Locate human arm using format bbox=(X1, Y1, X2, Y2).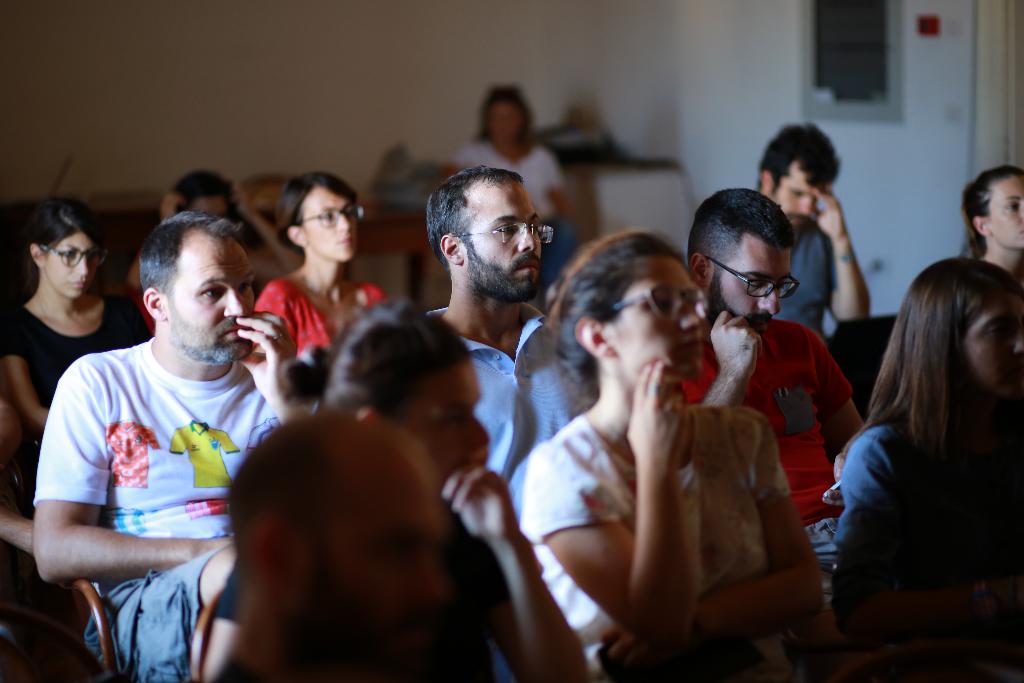
bbox=(830, 391, 860, 441).
